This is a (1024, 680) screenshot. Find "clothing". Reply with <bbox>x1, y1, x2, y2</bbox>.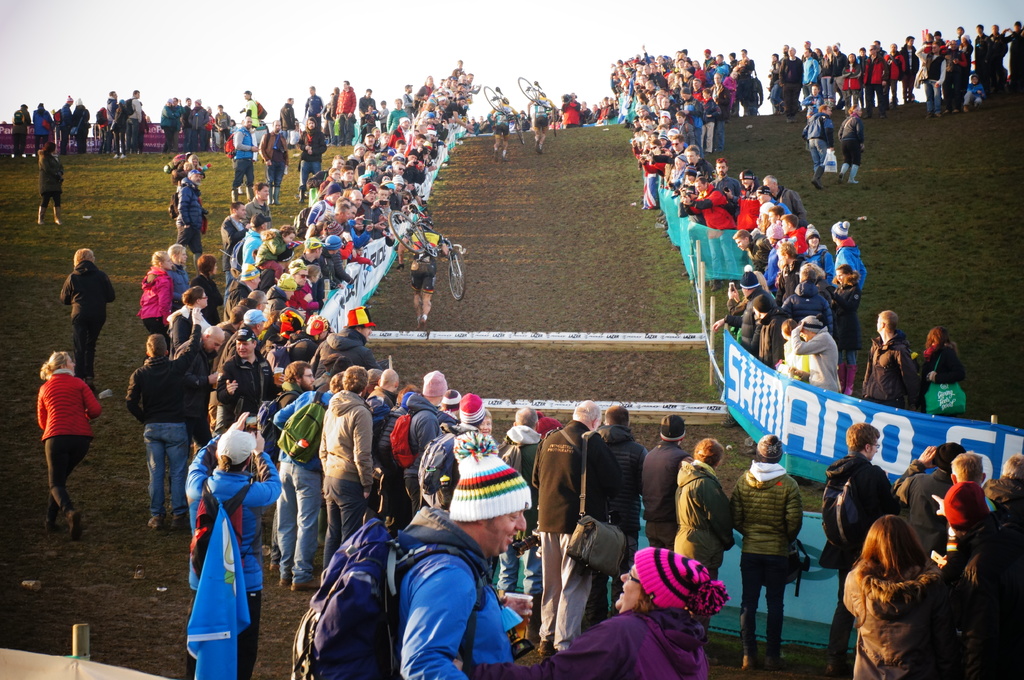
<bbox>886, 455, 955, 567</bbox>.
